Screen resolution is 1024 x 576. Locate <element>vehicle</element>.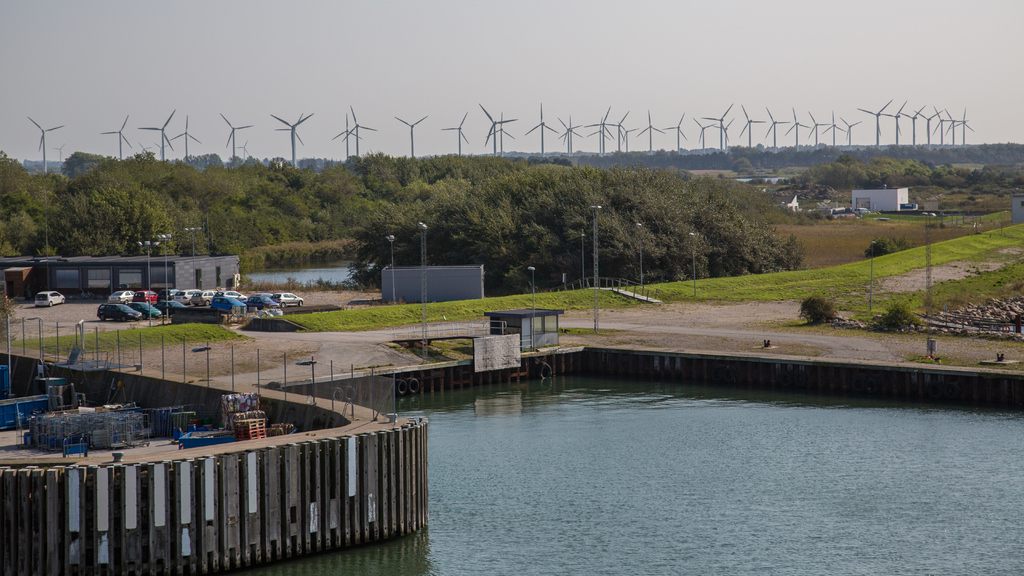
l=268, t=291, r=306, b=309.
